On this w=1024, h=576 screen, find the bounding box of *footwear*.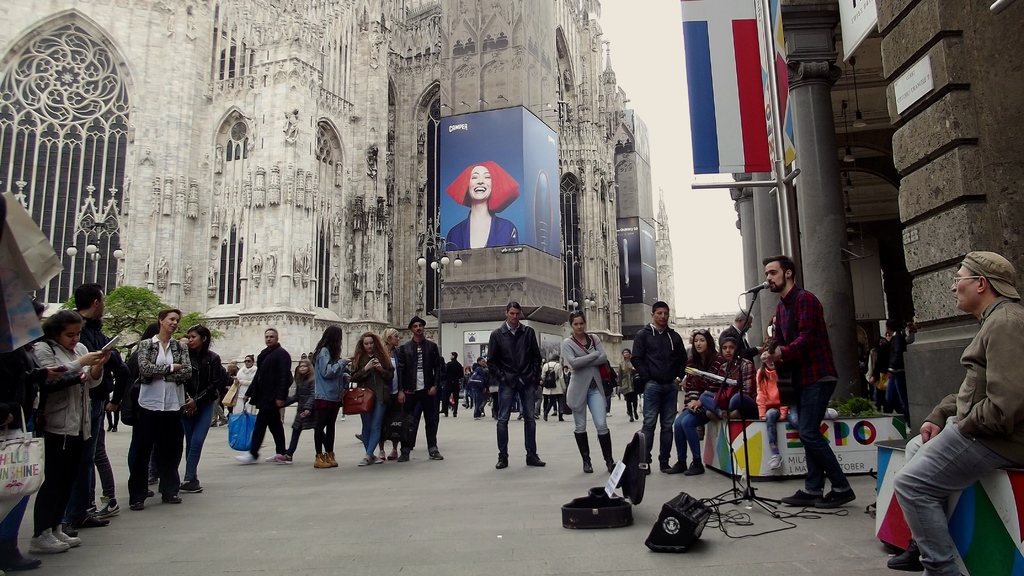
Bounding box: (left=669, top=456, right=691, bottom=473).
